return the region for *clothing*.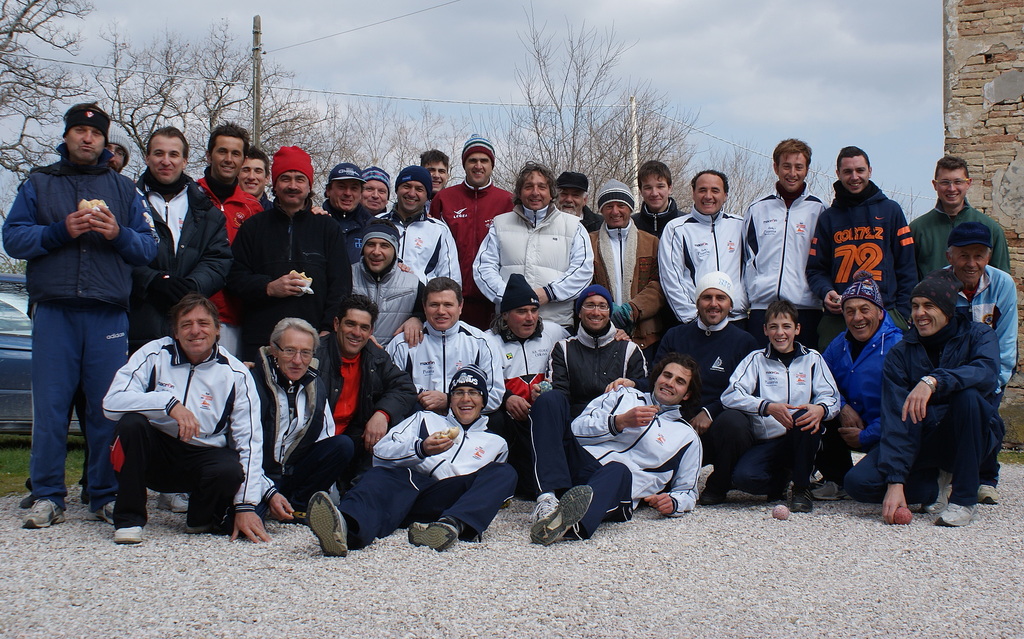
bbox=[336, 405, 521, 556].
